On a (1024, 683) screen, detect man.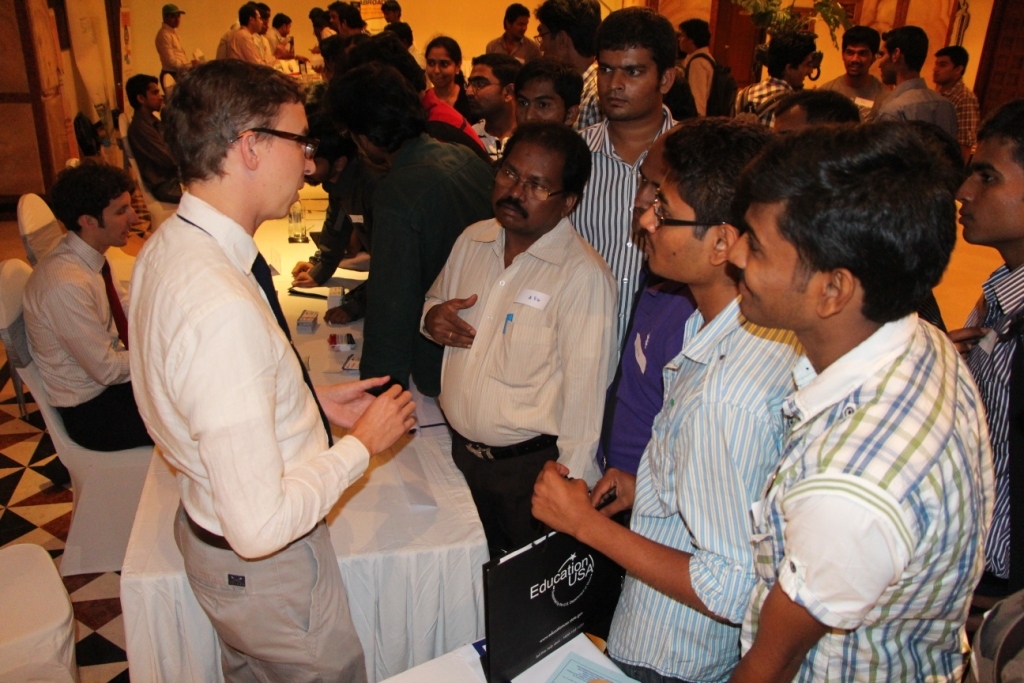
x1=513, y1=64, x2=585, y2=128.
